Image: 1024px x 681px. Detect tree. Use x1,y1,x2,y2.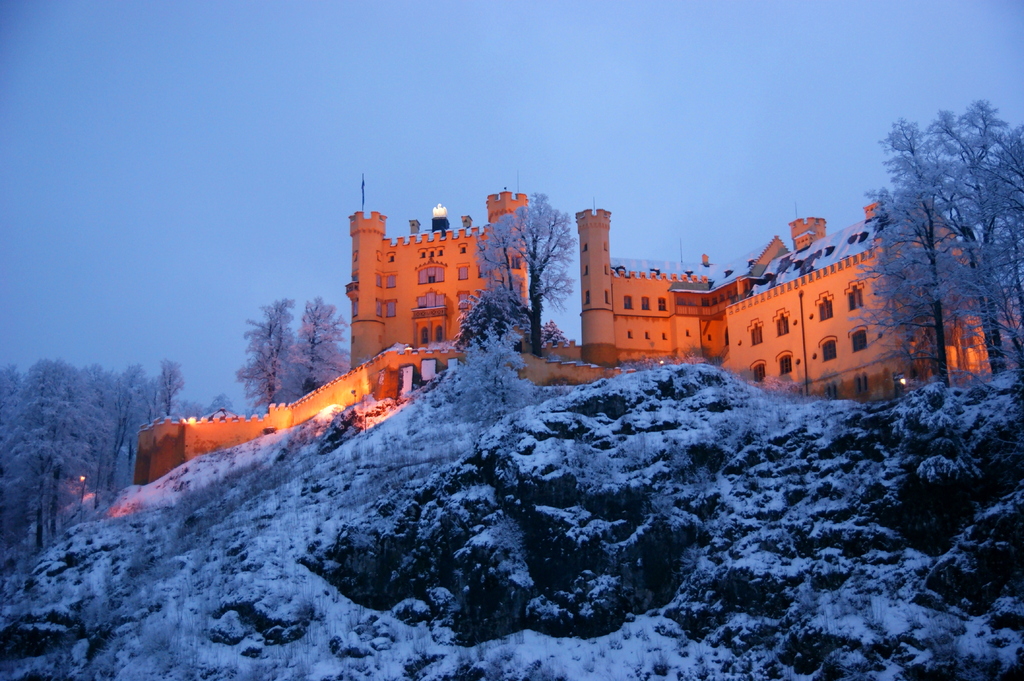
535,319,568,348.
